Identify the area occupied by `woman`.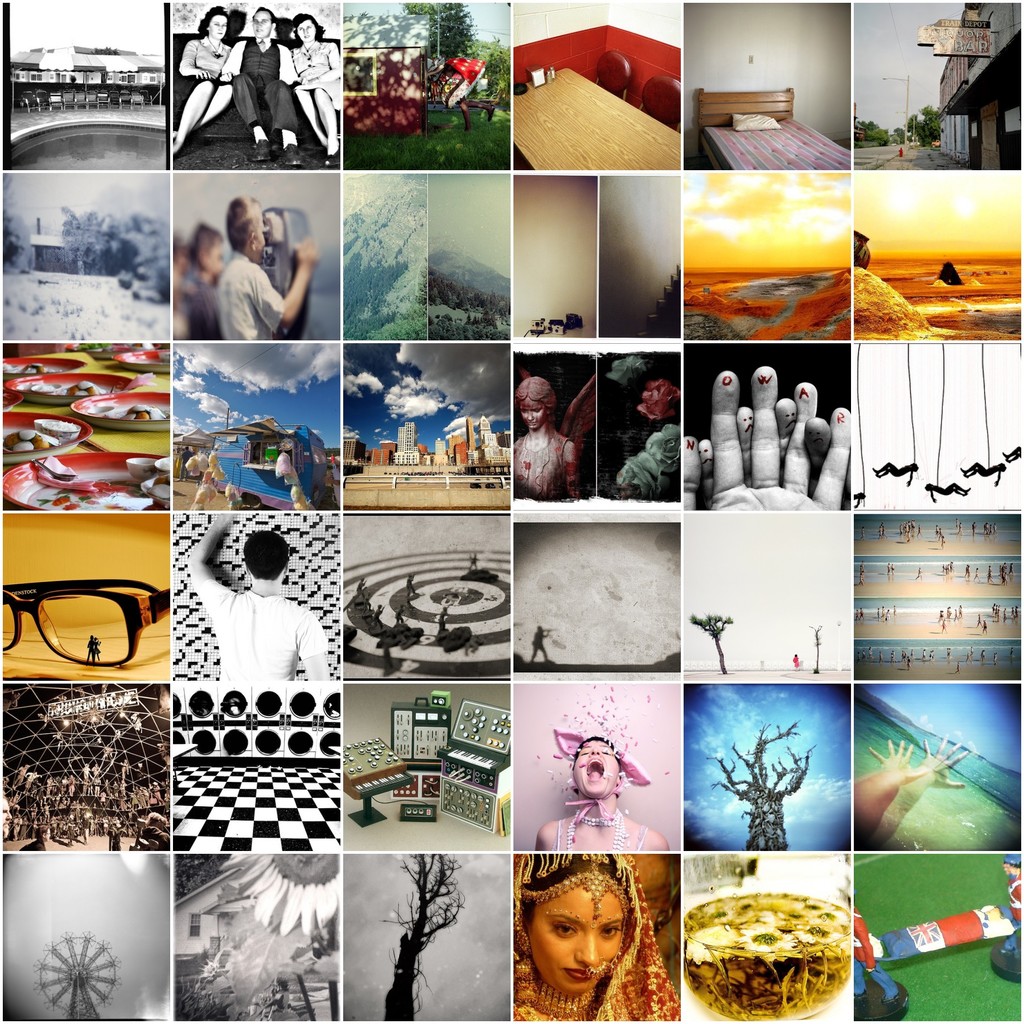
Area: bbox(172, 6, 235, 158).
